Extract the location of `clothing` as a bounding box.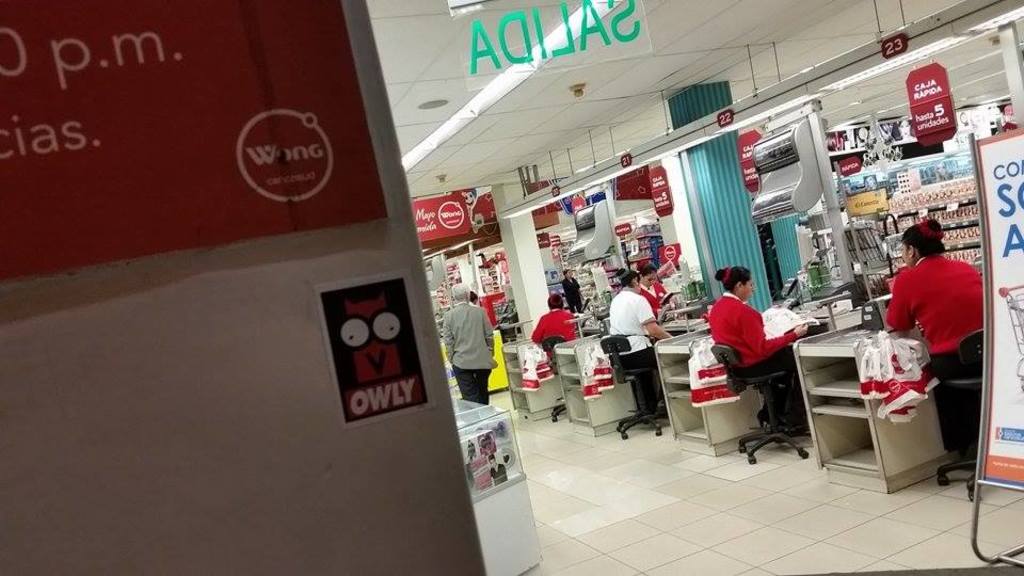
BBox(706, 287, 798, 422).
